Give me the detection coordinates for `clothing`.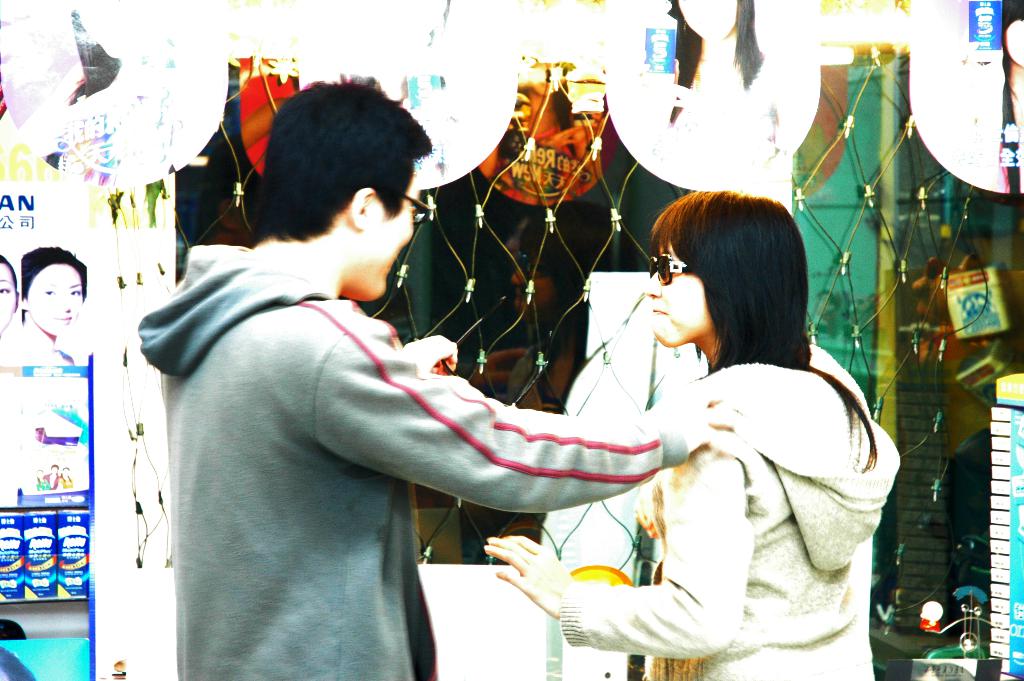
x1=139, y1=240, x2=682, y2=680.
